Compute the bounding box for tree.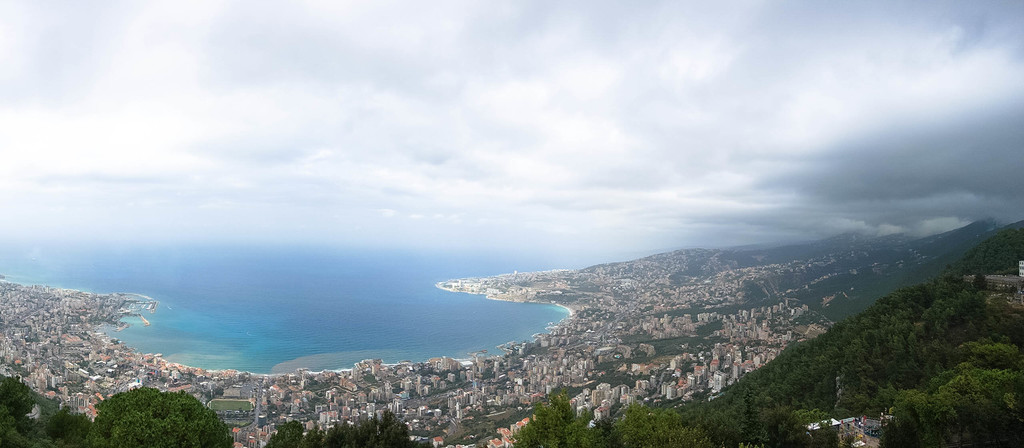
select_region(256, 408, 420, 447).
